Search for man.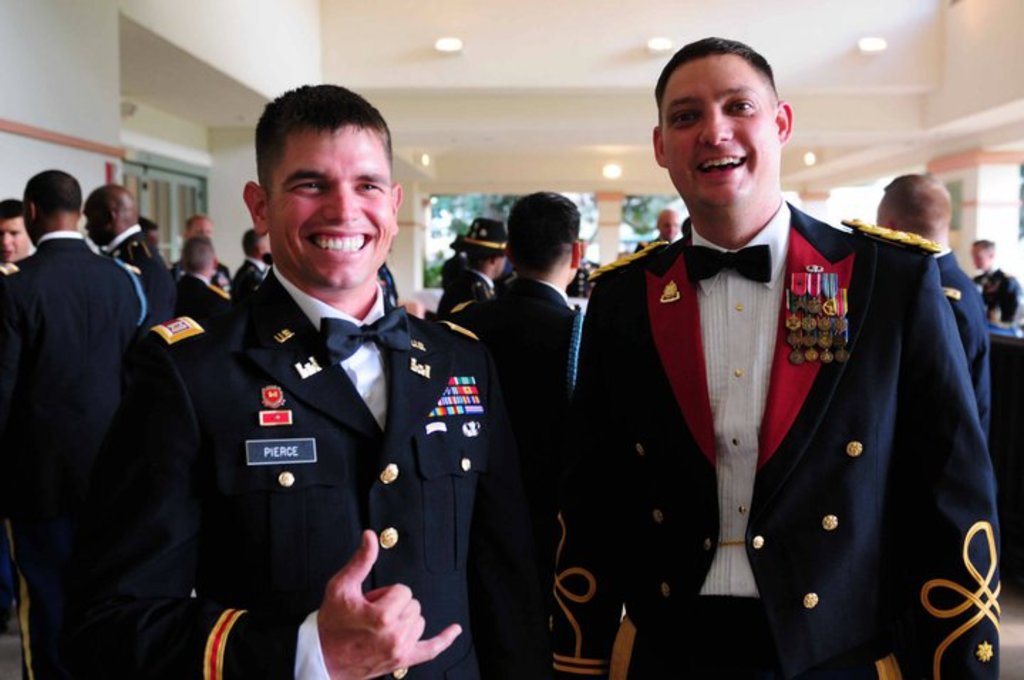
Found at [0, 188, 31, 276].
